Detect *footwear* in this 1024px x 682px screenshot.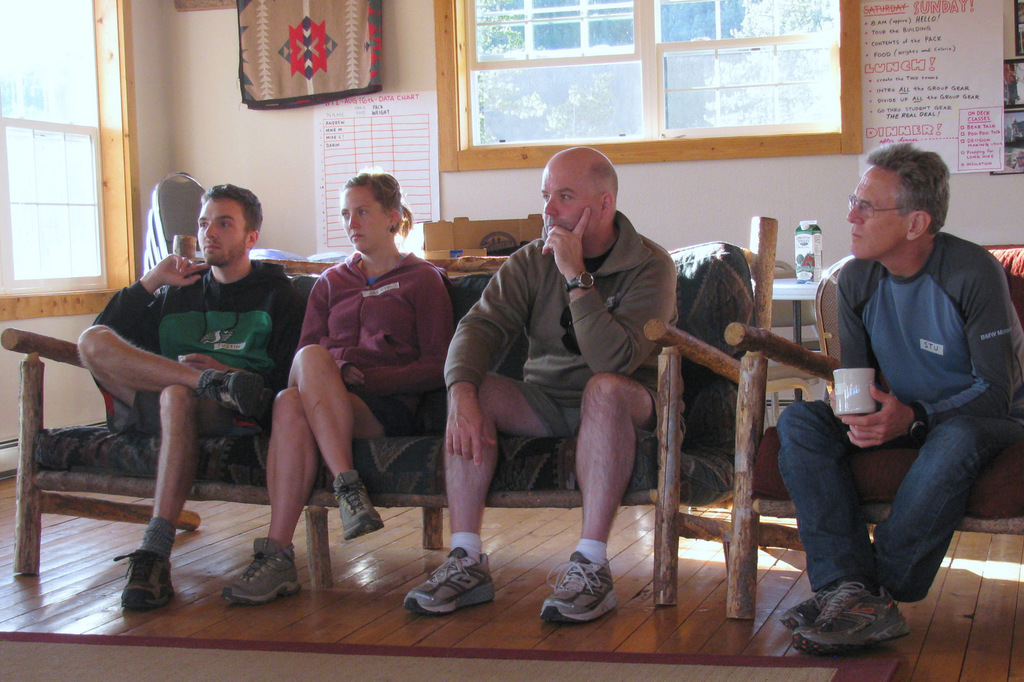
Detection: crop(538, 551, 617, 626).
